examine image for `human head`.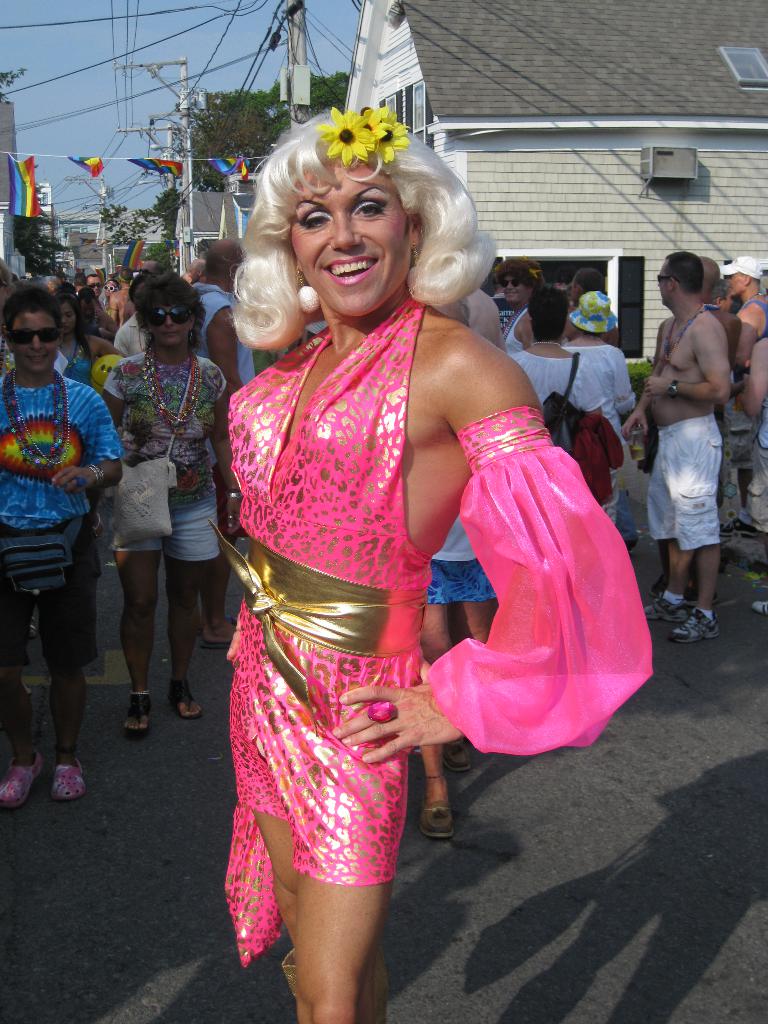
Examination result: [left=696, top=258, right=723, bottom=296].
